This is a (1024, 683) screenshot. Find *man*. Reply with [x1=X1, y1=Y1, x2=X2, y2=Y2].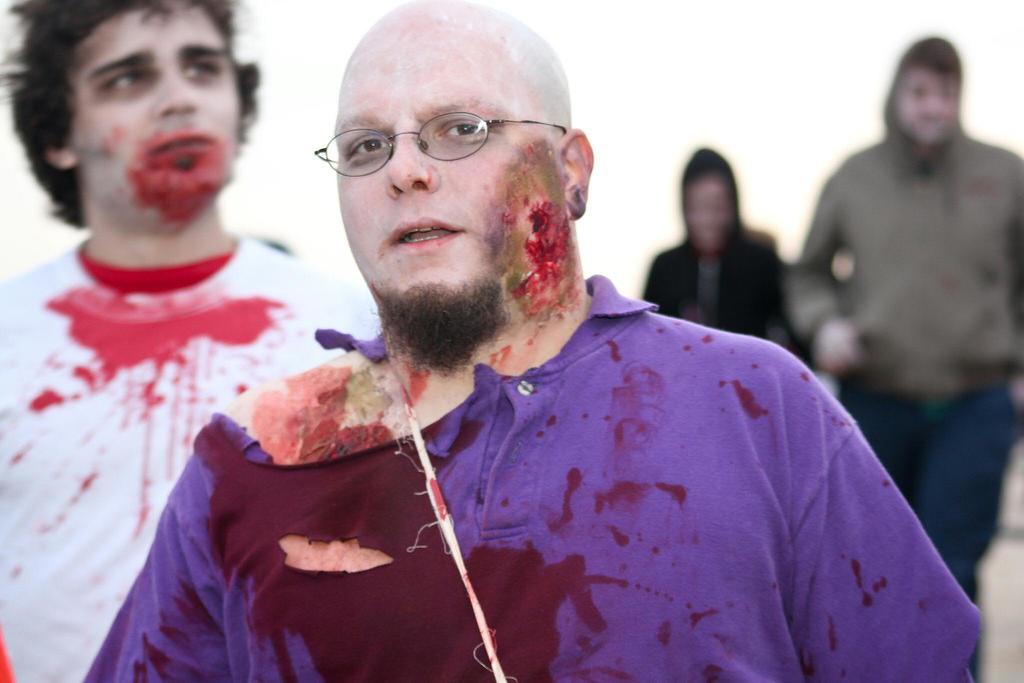
[x1=157, y1=62, x2=961, y2=682].
